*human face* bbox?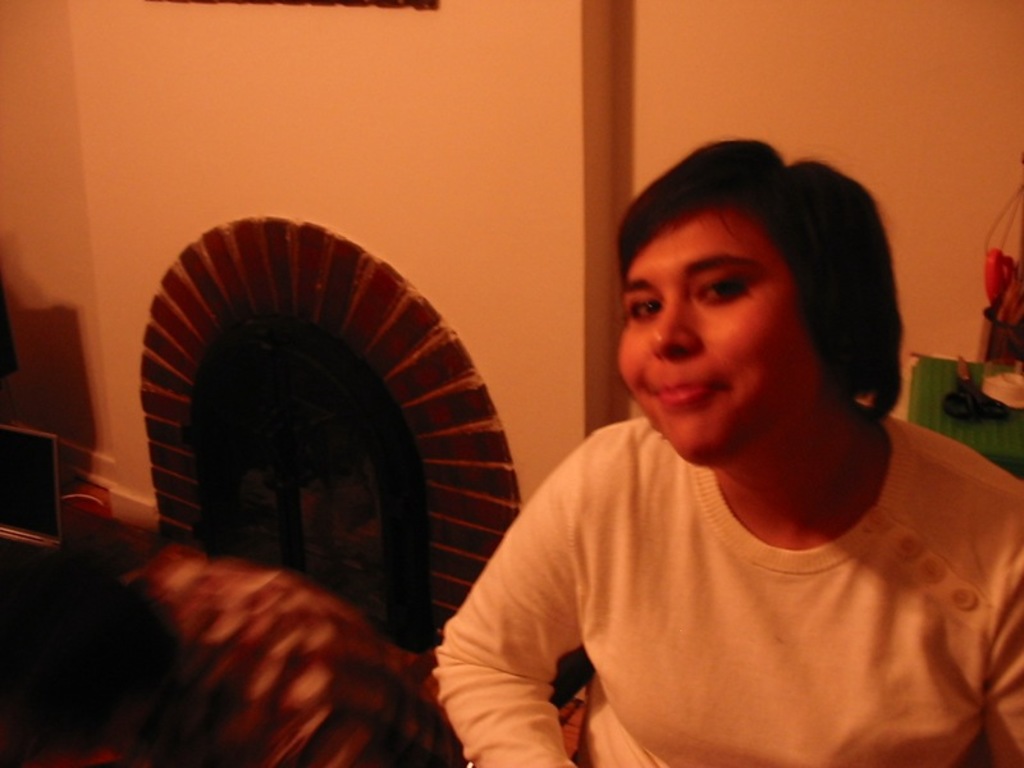
<bbox>616, 209, 826, 476</bbox>
